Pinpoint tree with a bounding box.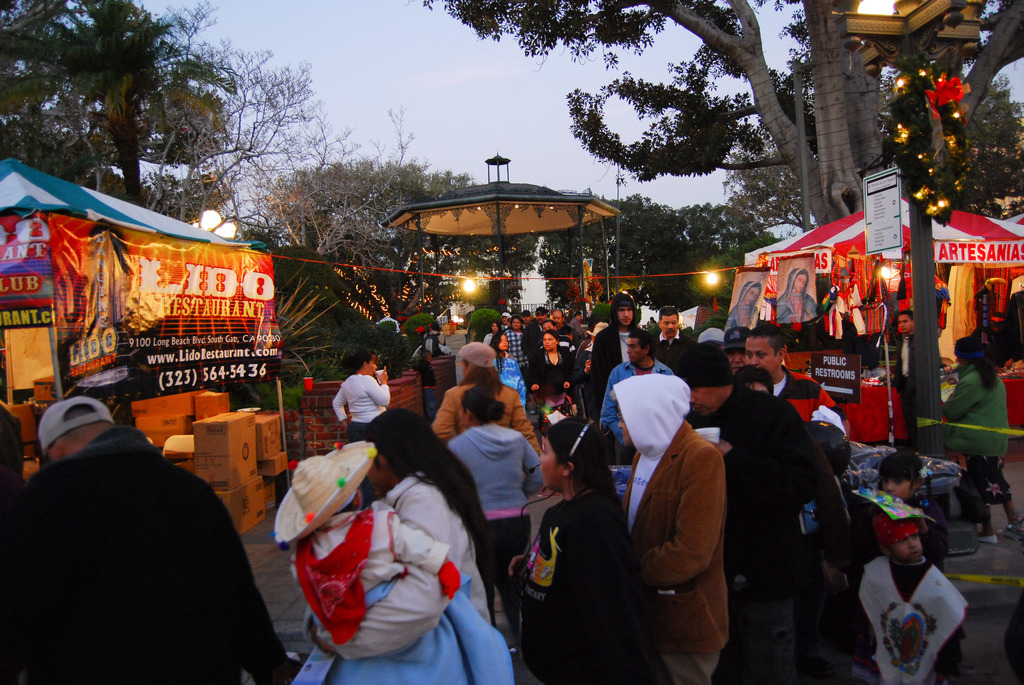
681/203/741/259.
